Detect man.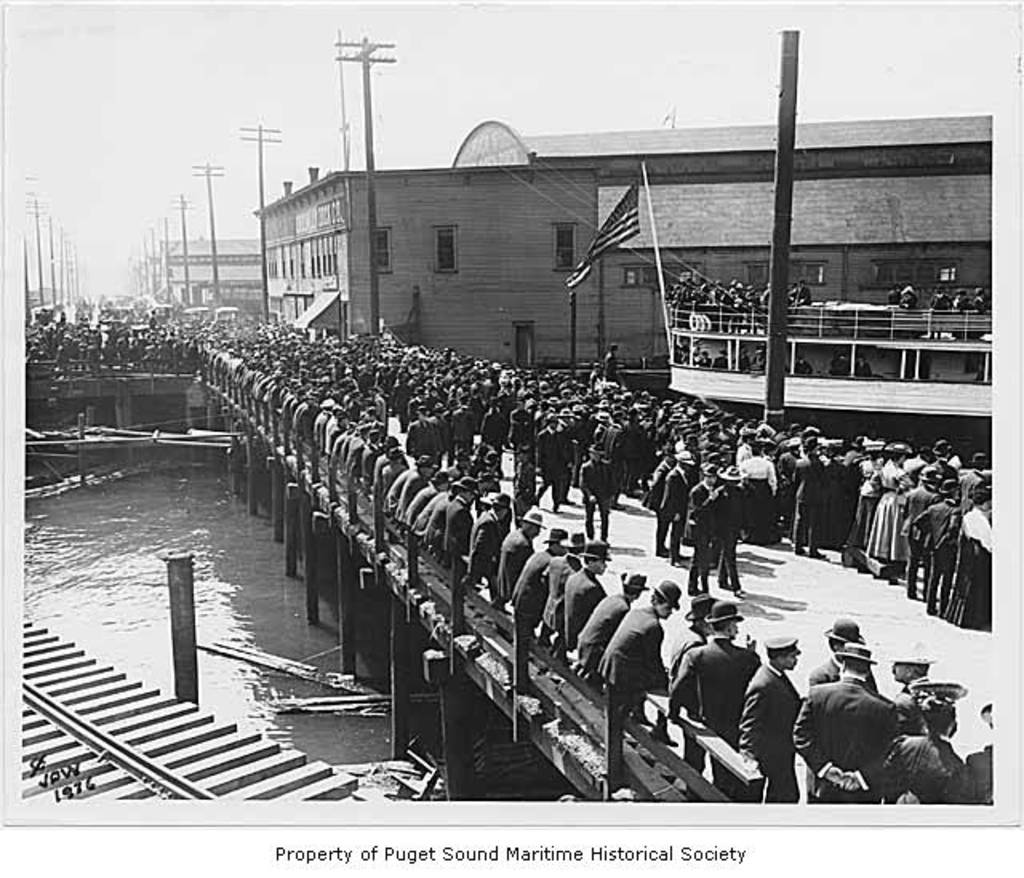
Detected at bbox(877, 681, 973, 808).
